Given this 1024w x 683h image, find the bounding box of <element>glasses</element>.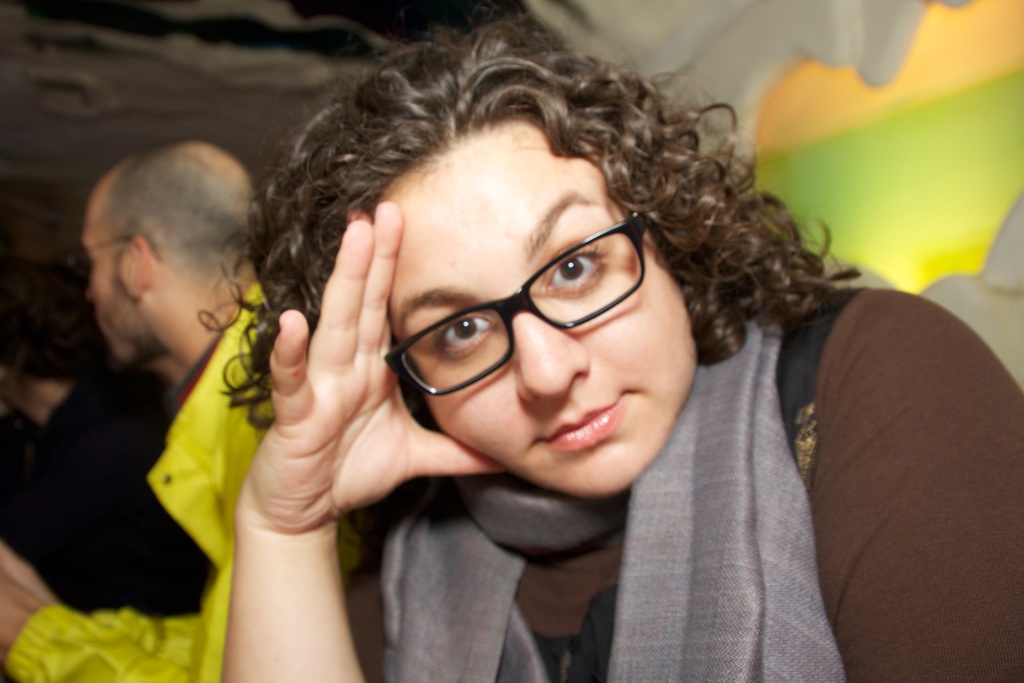
(68, 235, 160, 273).
